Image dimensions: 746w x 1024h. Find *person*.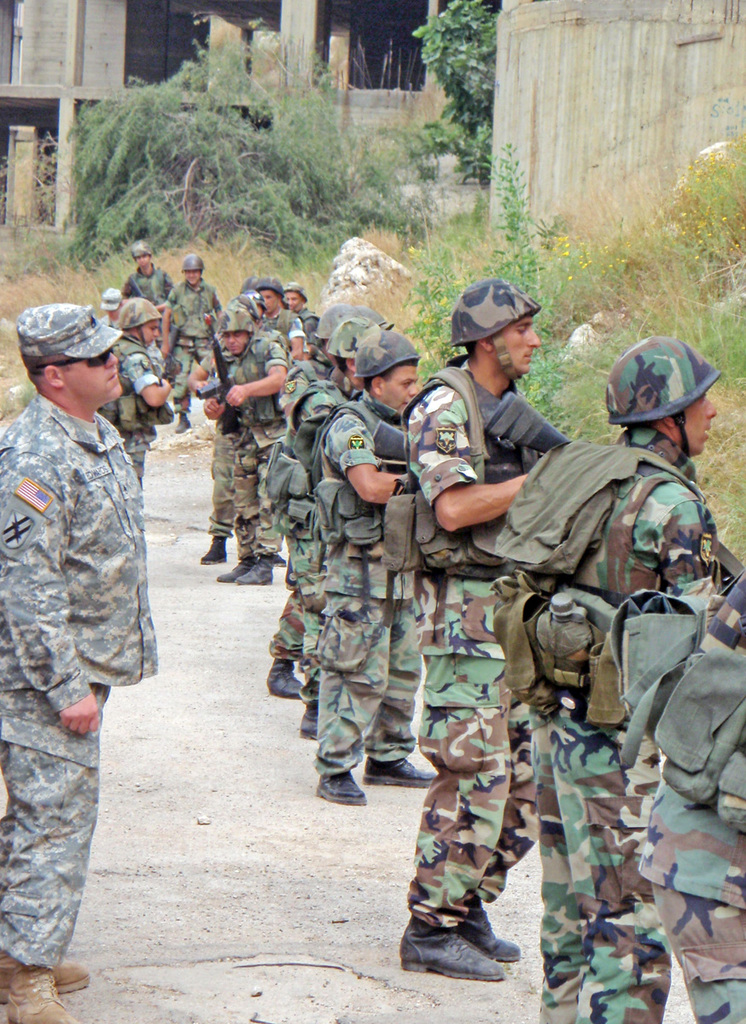
locate(278, 281, 316, 358).
